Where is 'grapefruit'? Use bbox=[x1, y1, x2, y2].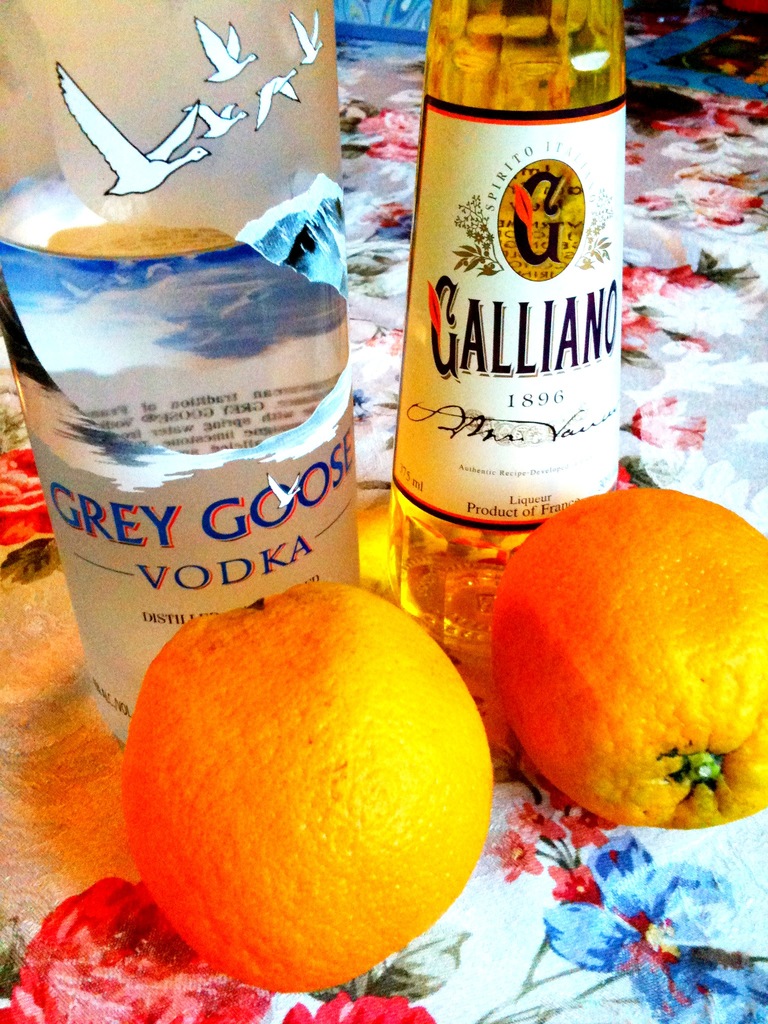
bbox=[118, 574, 491, 991].
